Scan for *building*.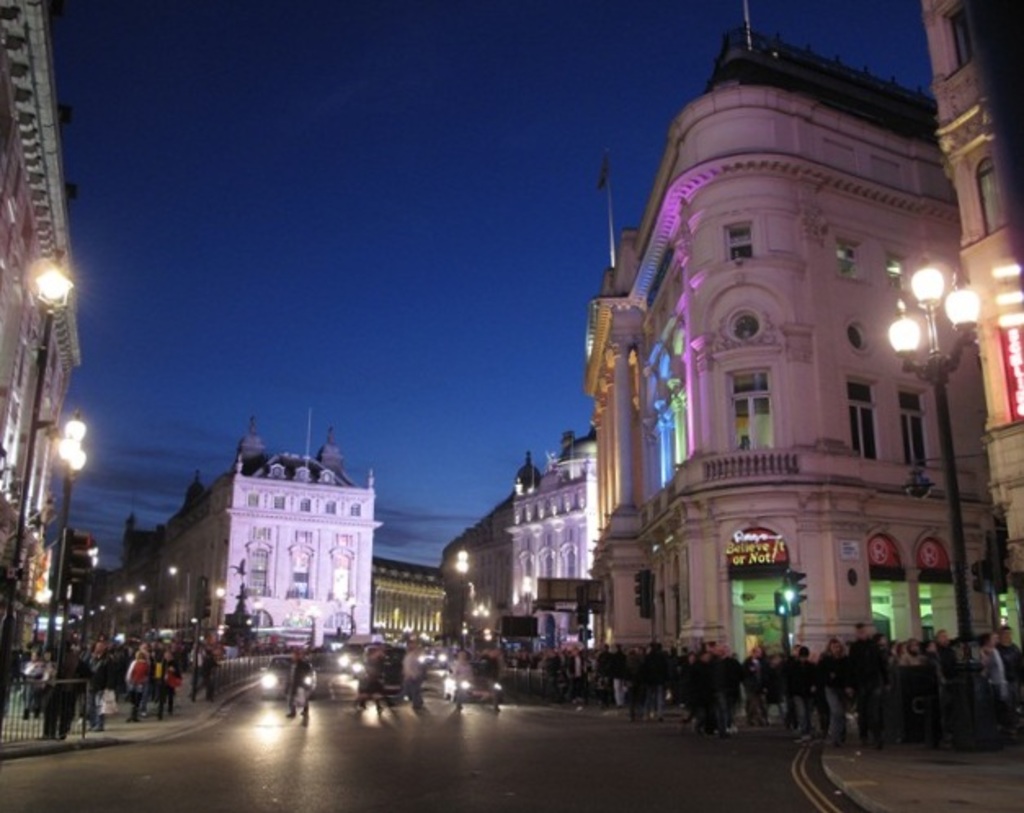
Scan result: pyautogui.locateOnScreen(0, 0, 78, 715).
